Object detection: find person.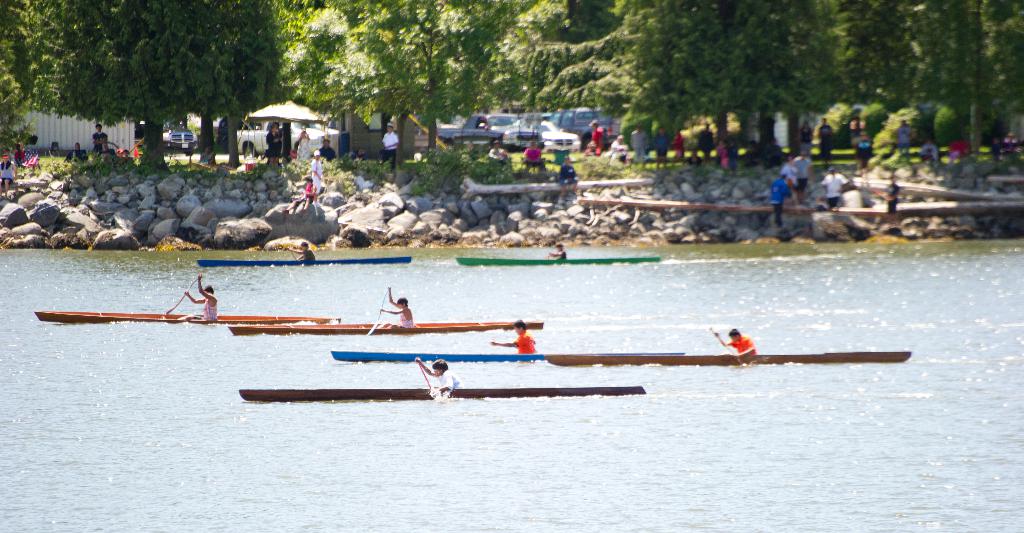
x1=13 y1=139 x2=28 y2=169.
